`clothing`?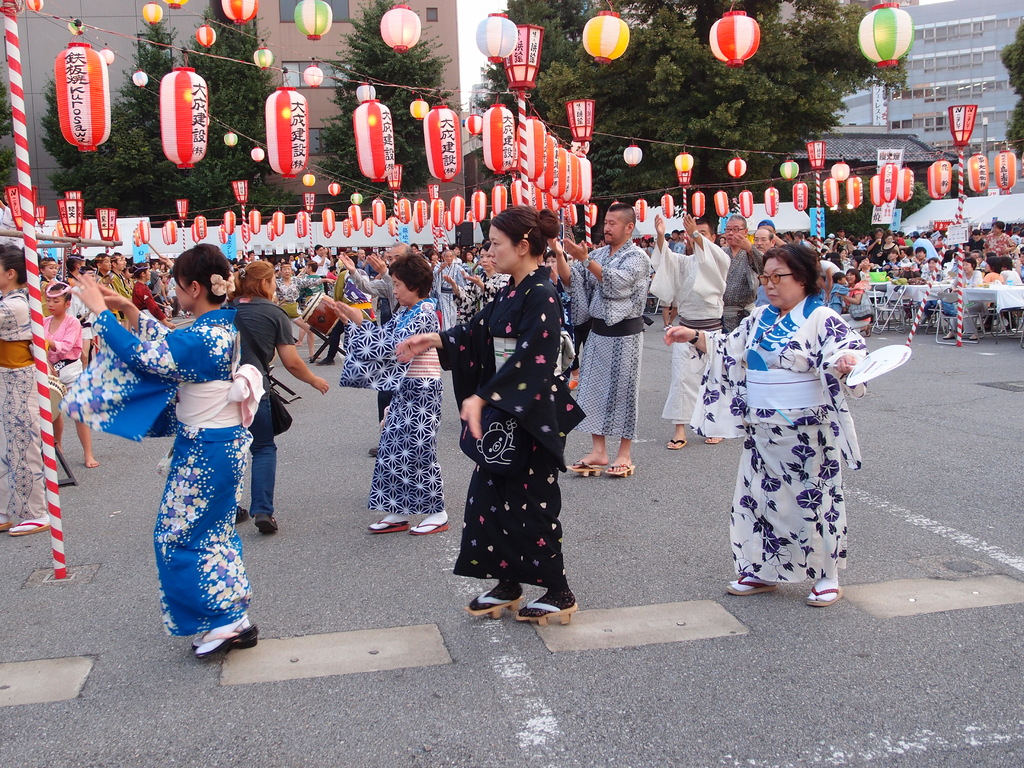
x1=558 y1=234 x2=652 y2=440
